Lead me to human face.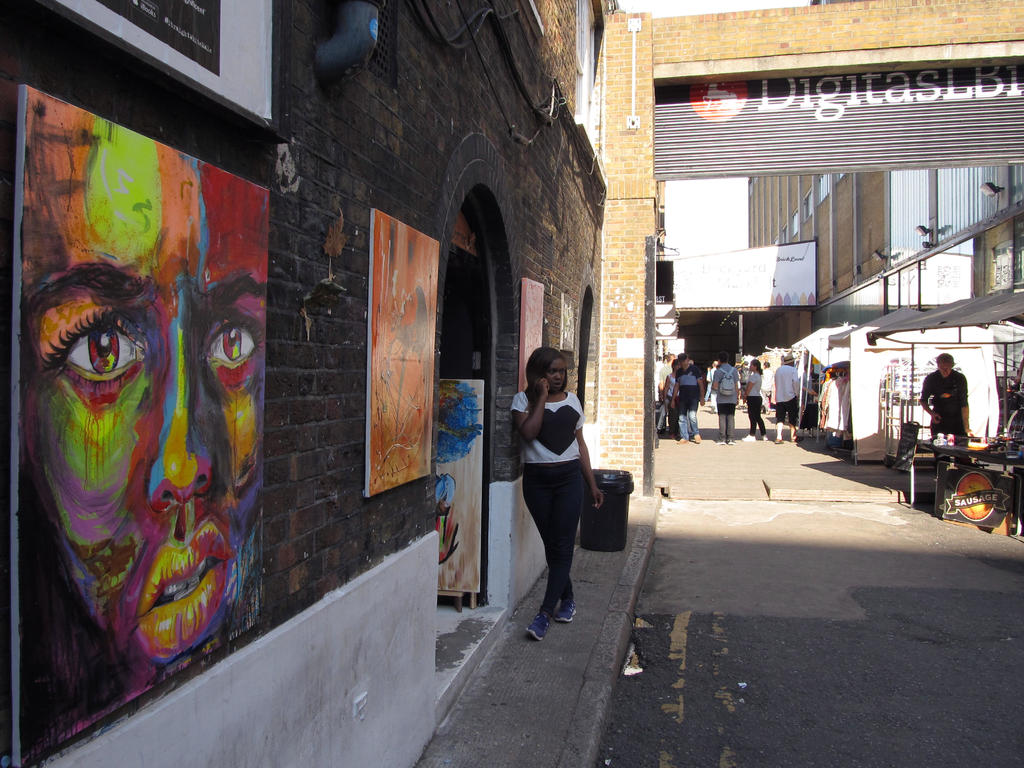
Lead to BBox(541, 355, 567, 390).
